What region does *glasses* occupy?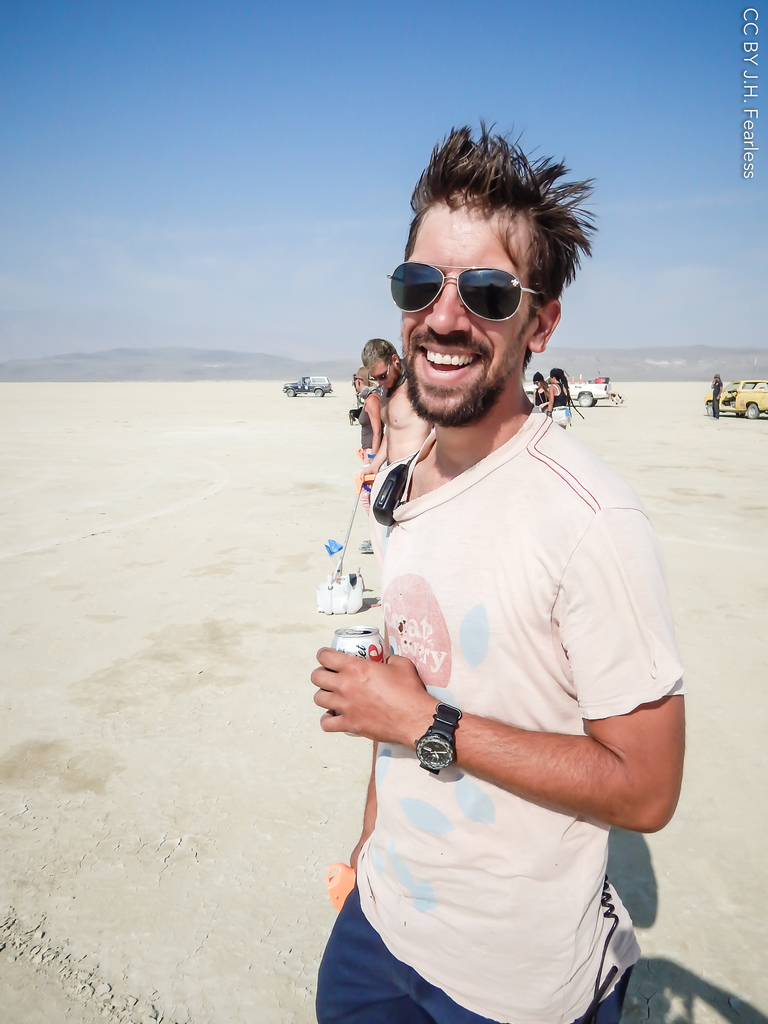
bbox=[405, 244, 556, 315].
